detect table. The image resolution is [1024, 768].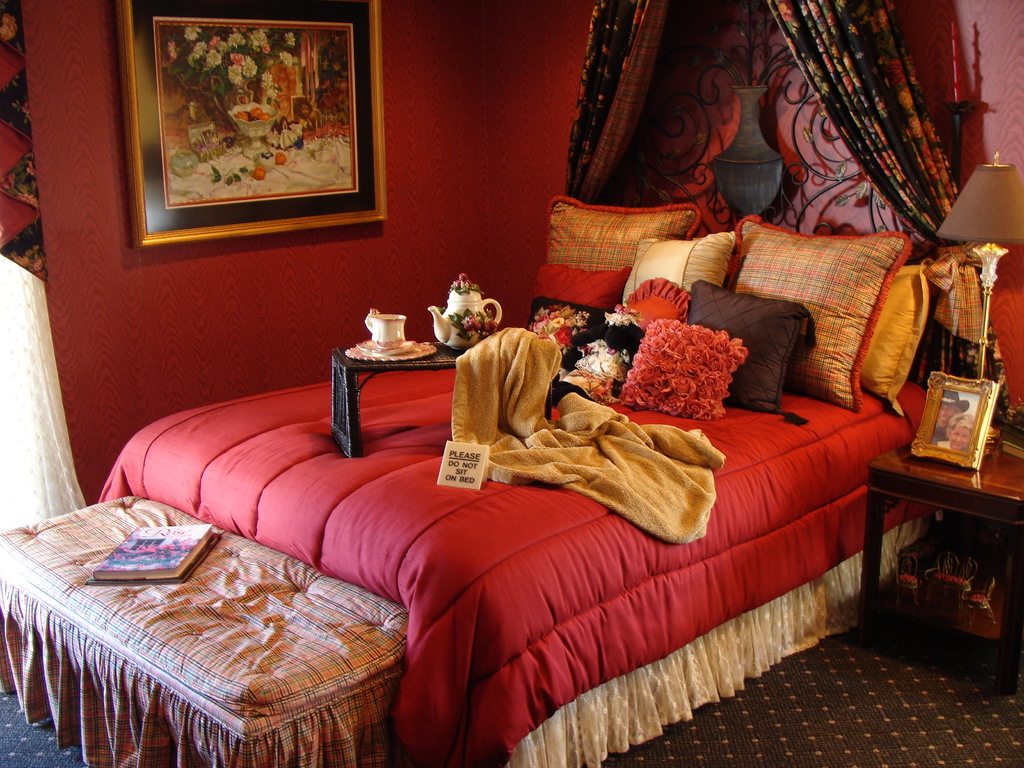
(863,433,1023,694).
